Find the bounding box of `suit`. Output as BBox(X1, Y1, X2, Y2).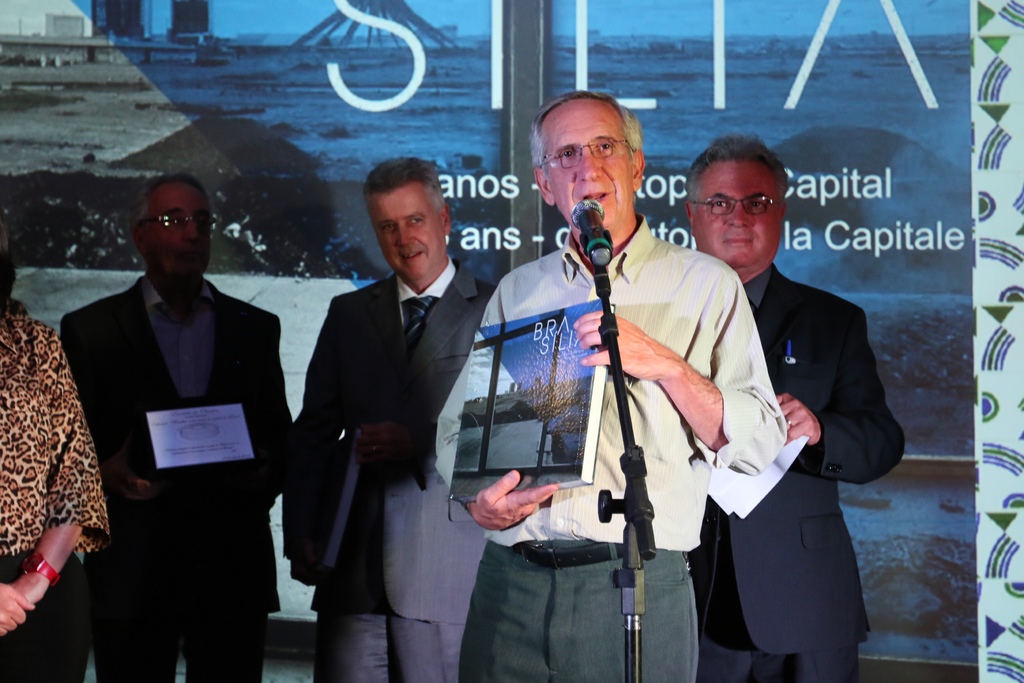
BBox(685, 262, 909, 682).
